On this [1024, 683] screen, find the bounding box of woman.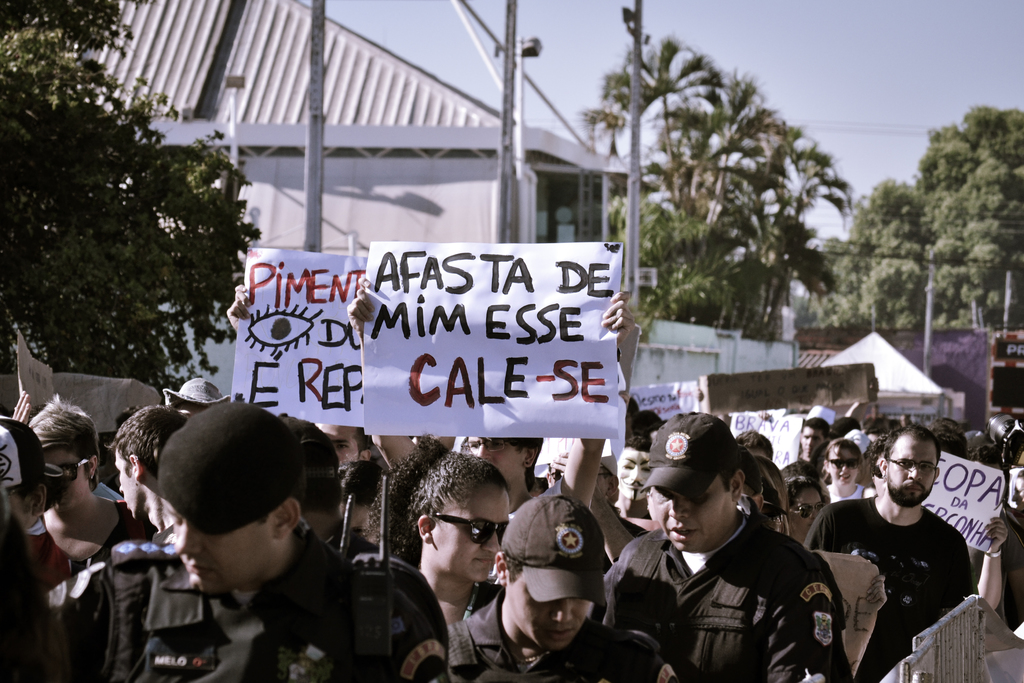
Bounding box: {"left": 367, "top": 440, "right": 514, "bottom": 623}.
